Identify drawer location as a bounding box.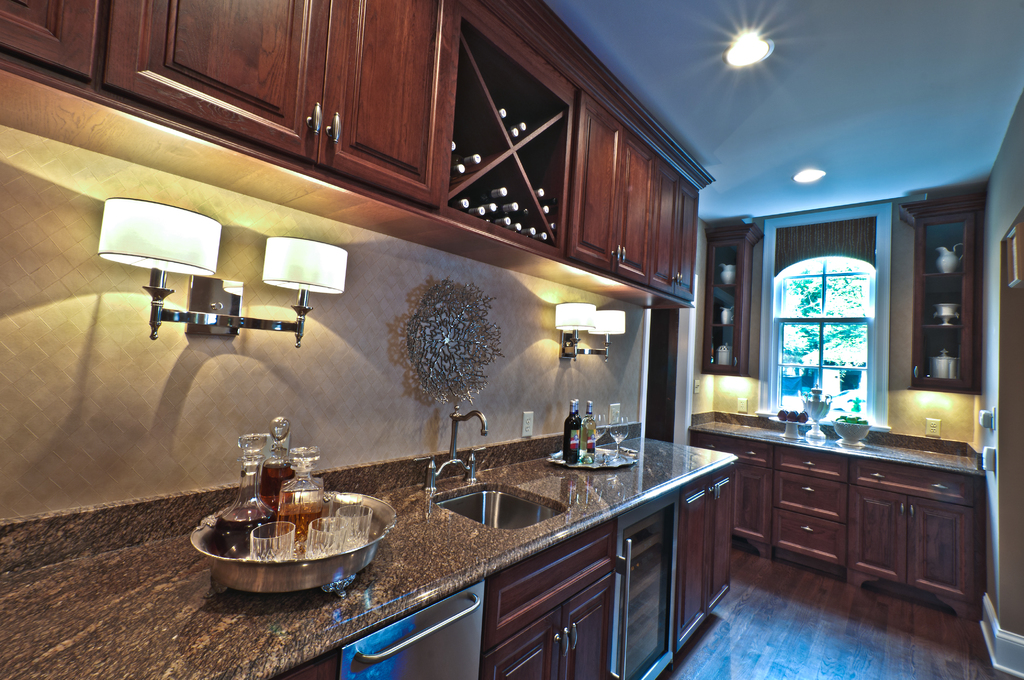
bbox=(852, 457, 971, 510).
